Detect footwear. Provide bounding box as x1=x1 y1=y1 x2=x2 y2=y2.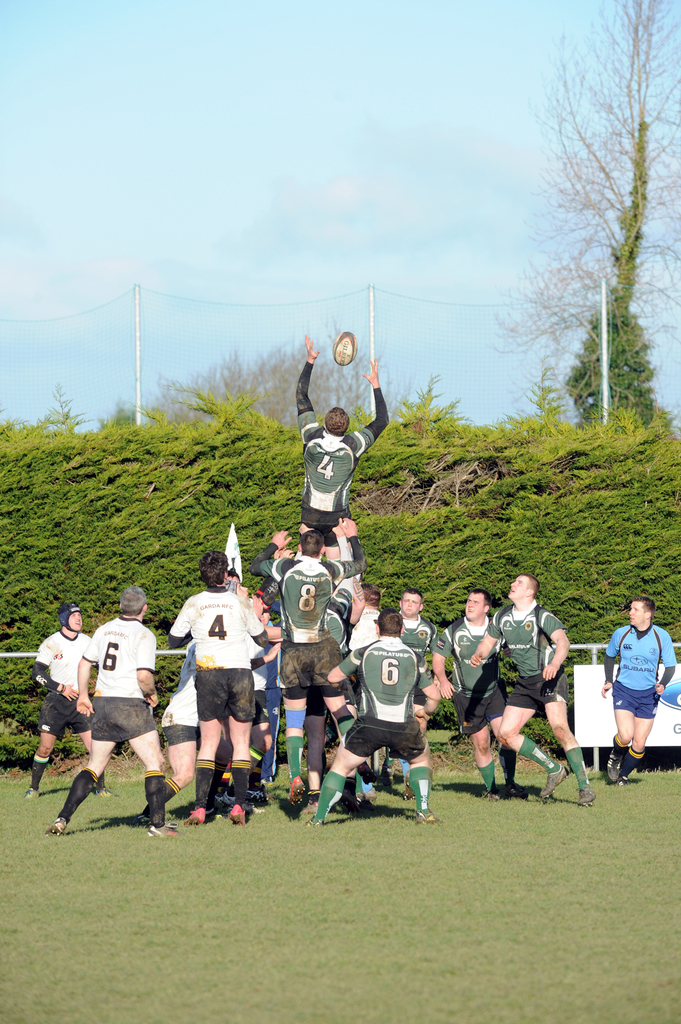
x1=356 y1=793 x2=365 y2=802.
